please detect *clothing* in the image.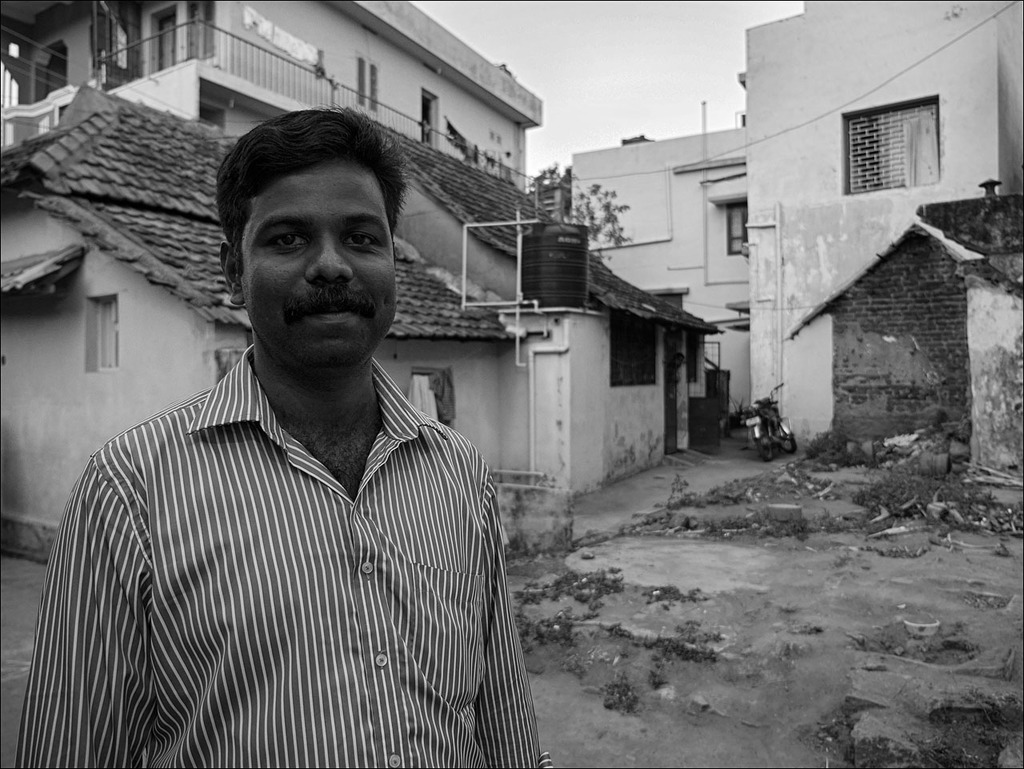
{"left": 52, "top": 307, "right": 542, "bottom": 754}.
